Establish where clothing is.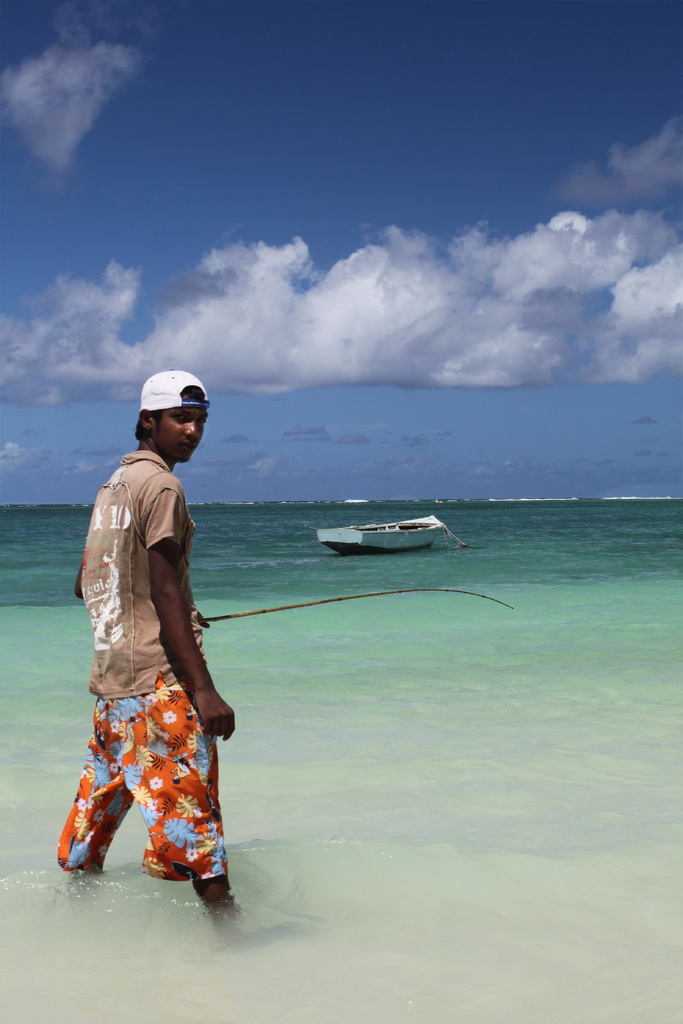
Established at [54,451,229,874].
